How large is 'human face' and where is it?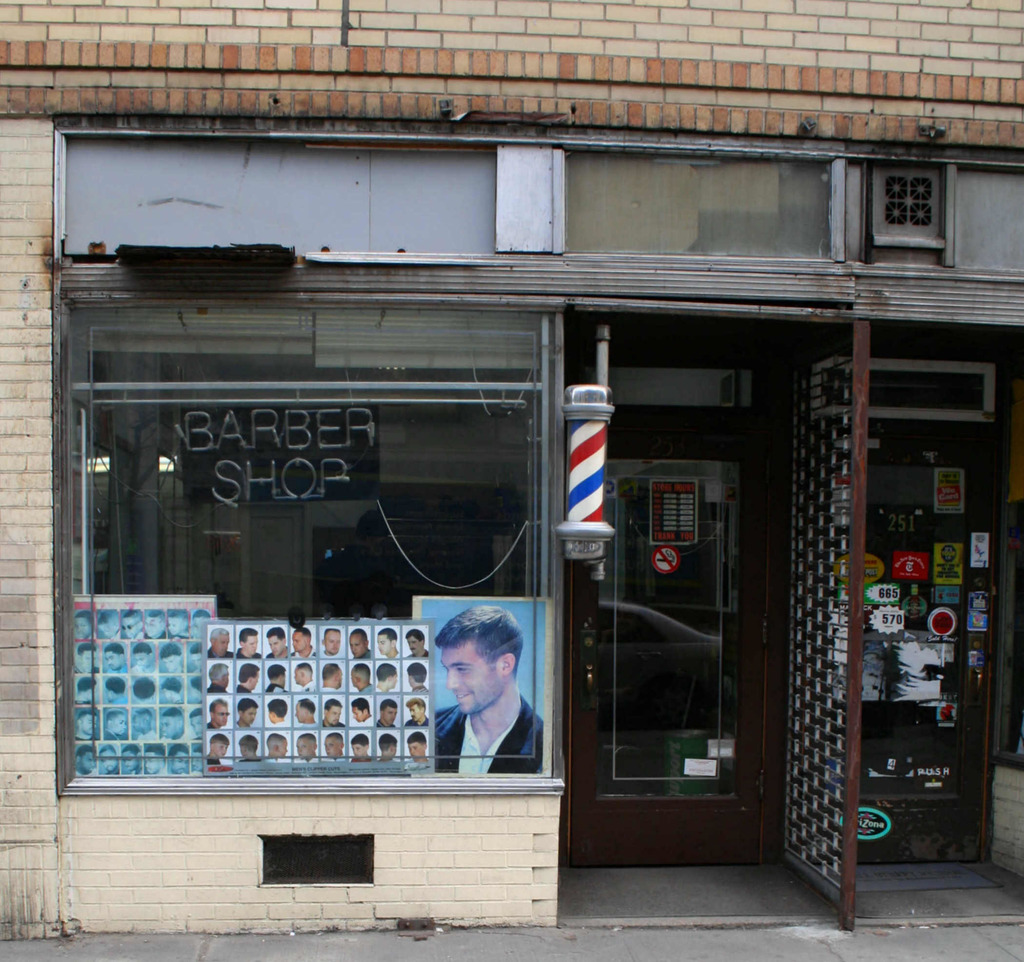
Bounding box: crop(213, 632, 229, 655).
